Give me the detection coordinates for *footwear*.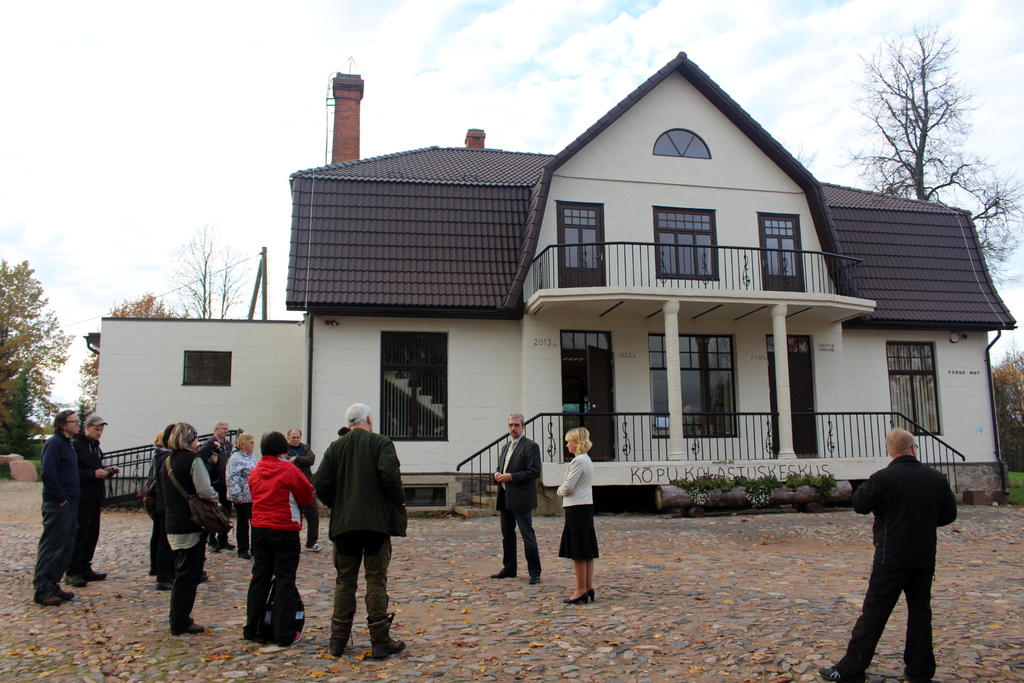
bbox=(819, 662, 856, 682).
